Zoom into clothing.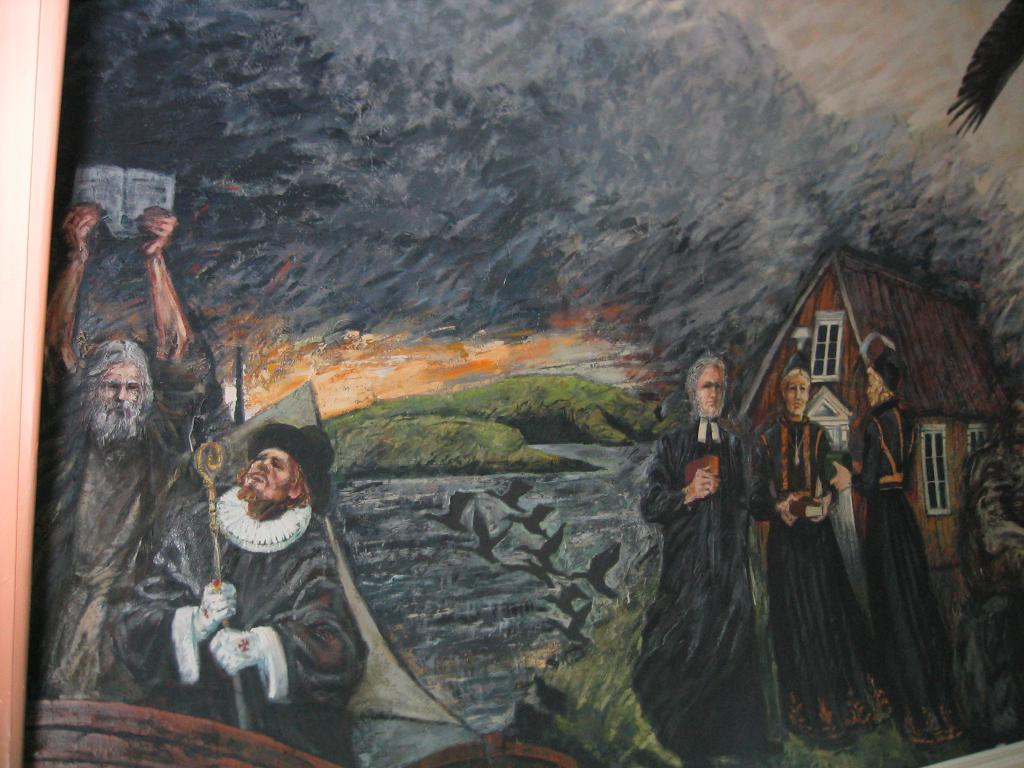
Zoom target: locate(752, 406, 891, 739).
